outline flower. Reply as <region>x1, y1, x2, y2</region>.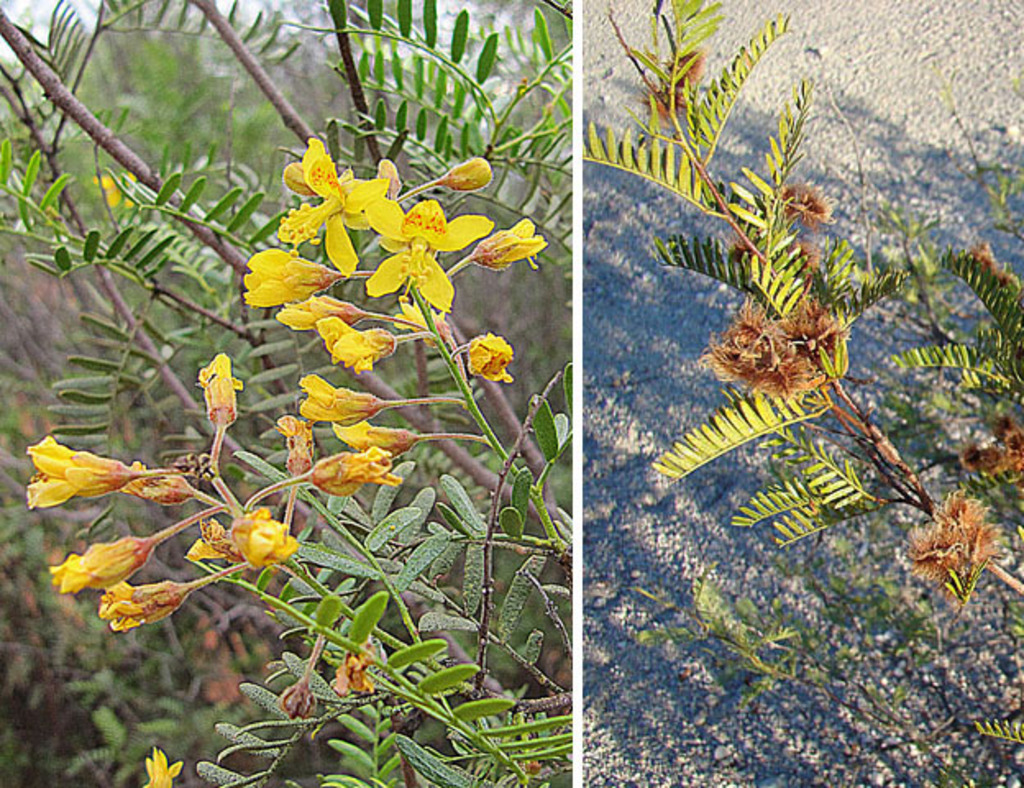
<region>231, 507, 307, 568</region>.
